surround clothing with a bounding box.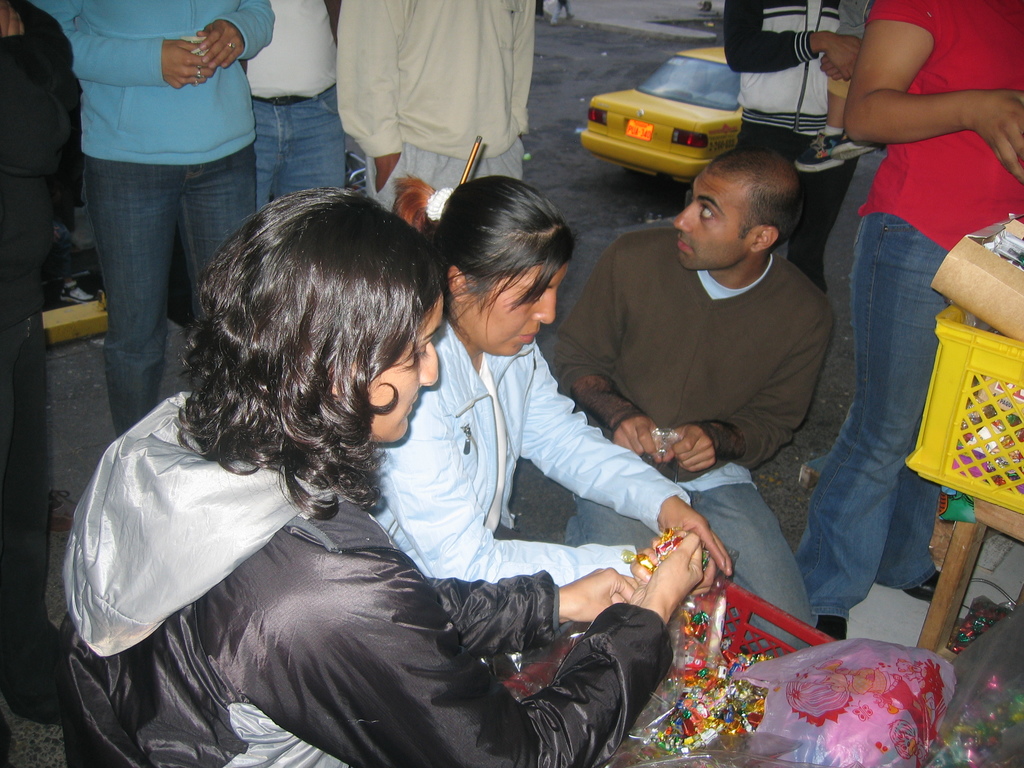
{"x1": 0, "y1": 0, "x2": 84, "y2": 669}.
